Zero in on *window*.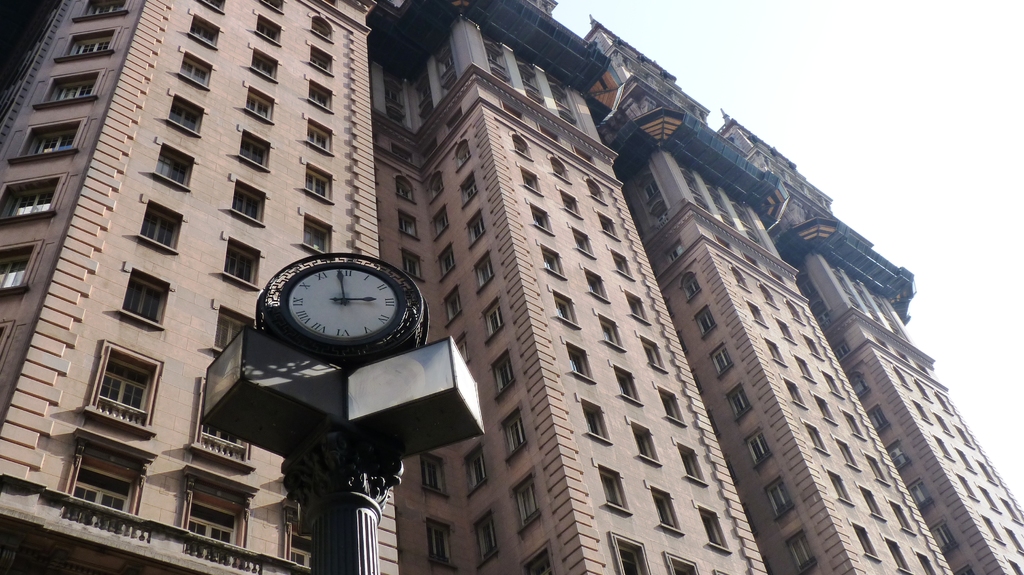
Zeroed in: [x1=765, y1=474, x2=794, y2=519].
